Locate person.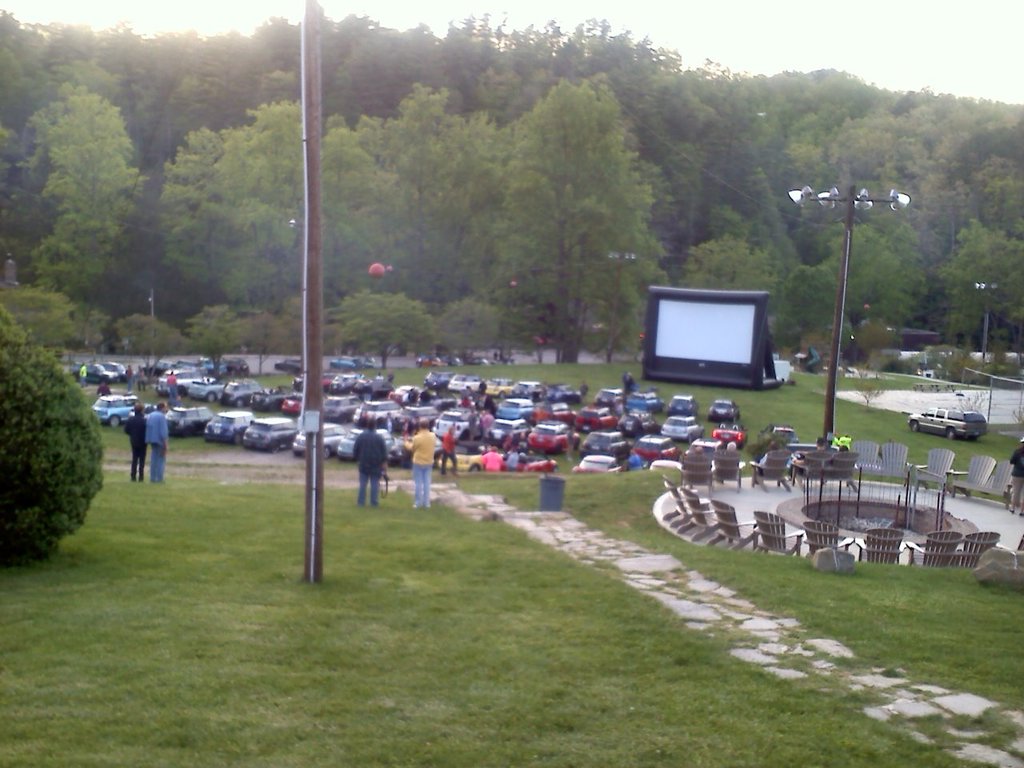
Bounding box: (398,418,433,510).
